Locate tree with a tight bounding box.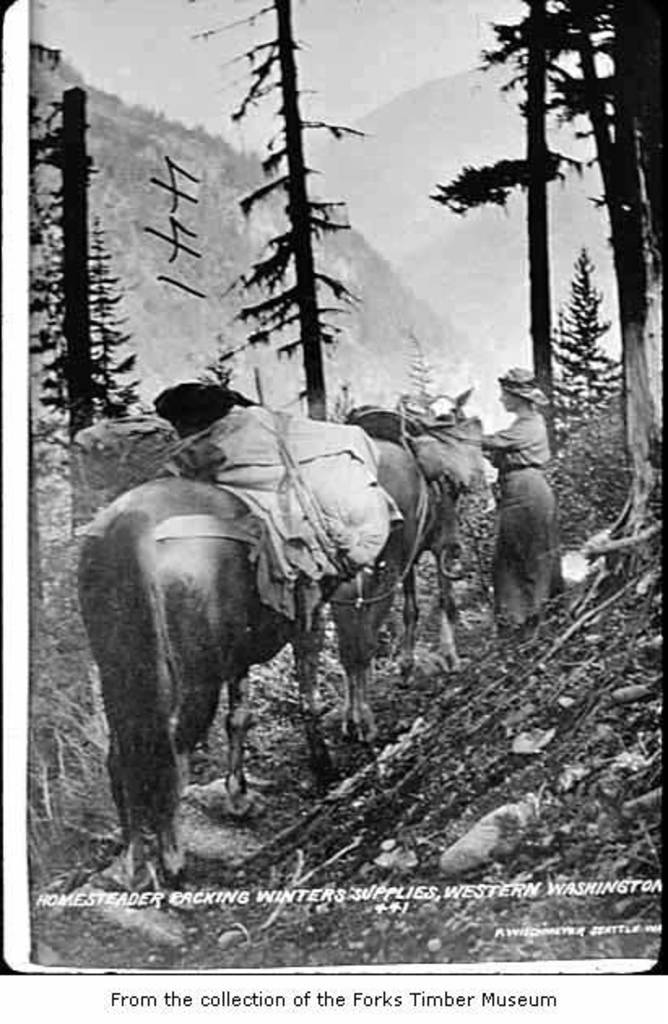
[x1=184, y1=0, x2=366, y2=427].
